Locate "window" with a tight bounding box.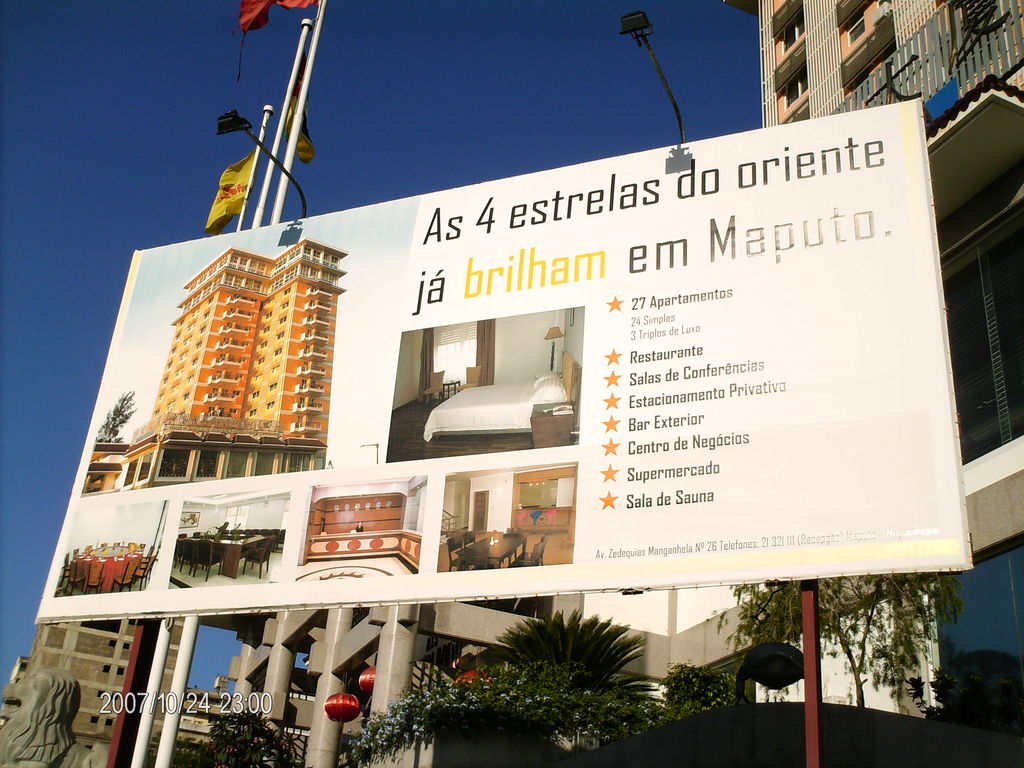
bbox(776, 8, 810, 56).
